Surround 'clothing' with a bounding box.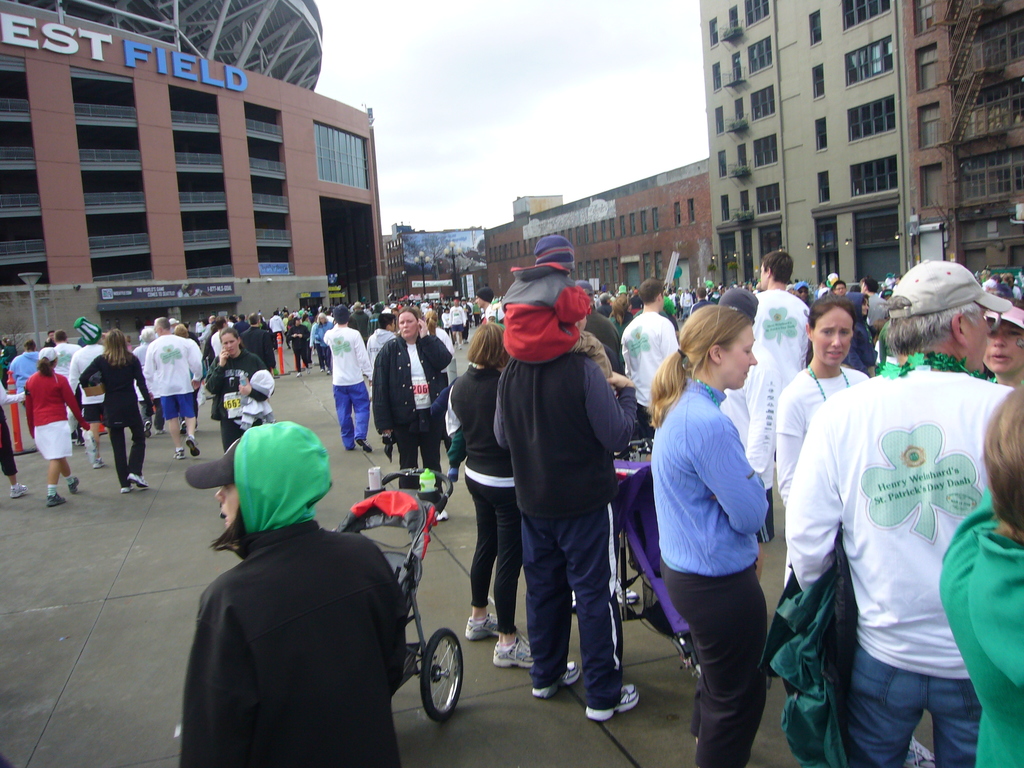
locate(350, 313, 370, 348).
